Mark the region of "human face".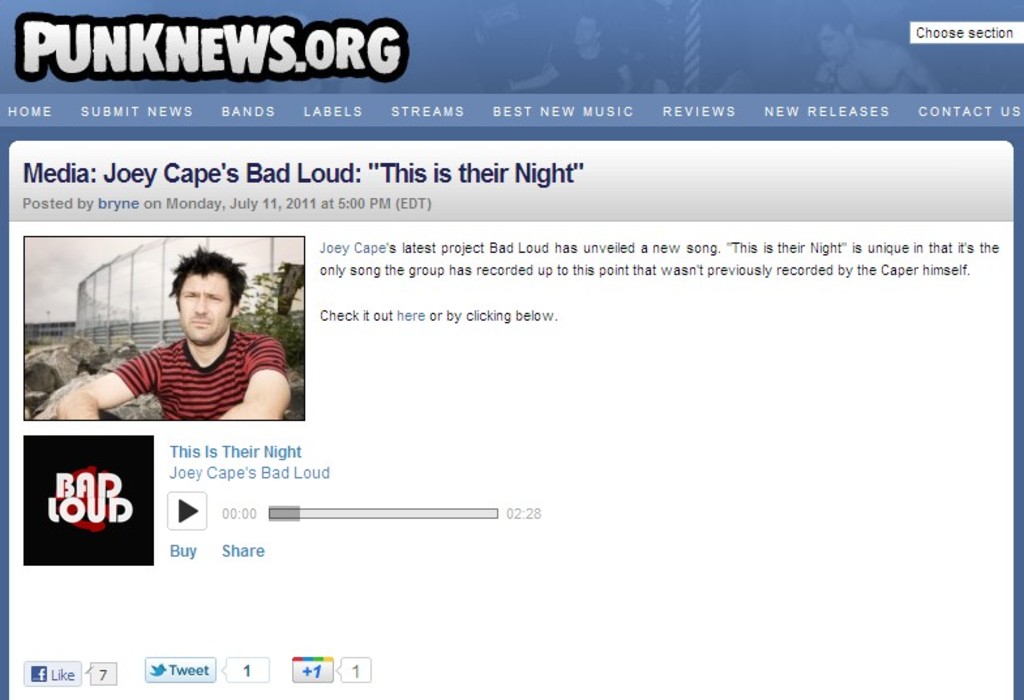
Region: {"left": 180, "top": 275, "right": 232, "bottom": 347}.
